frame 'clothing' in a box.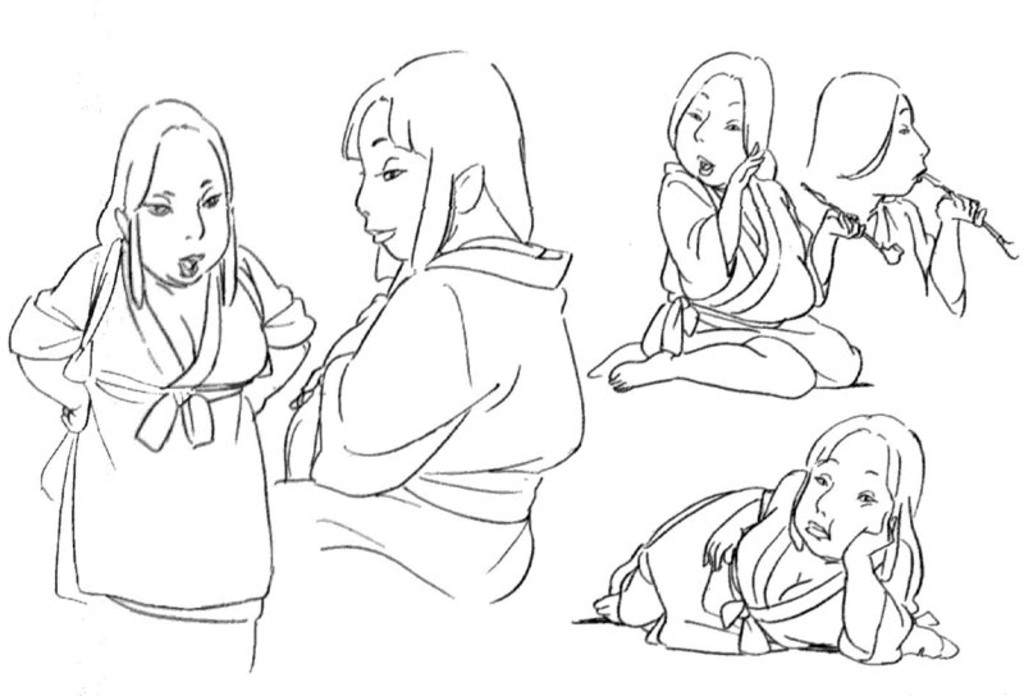
box=[815, 180, 969, 343].
